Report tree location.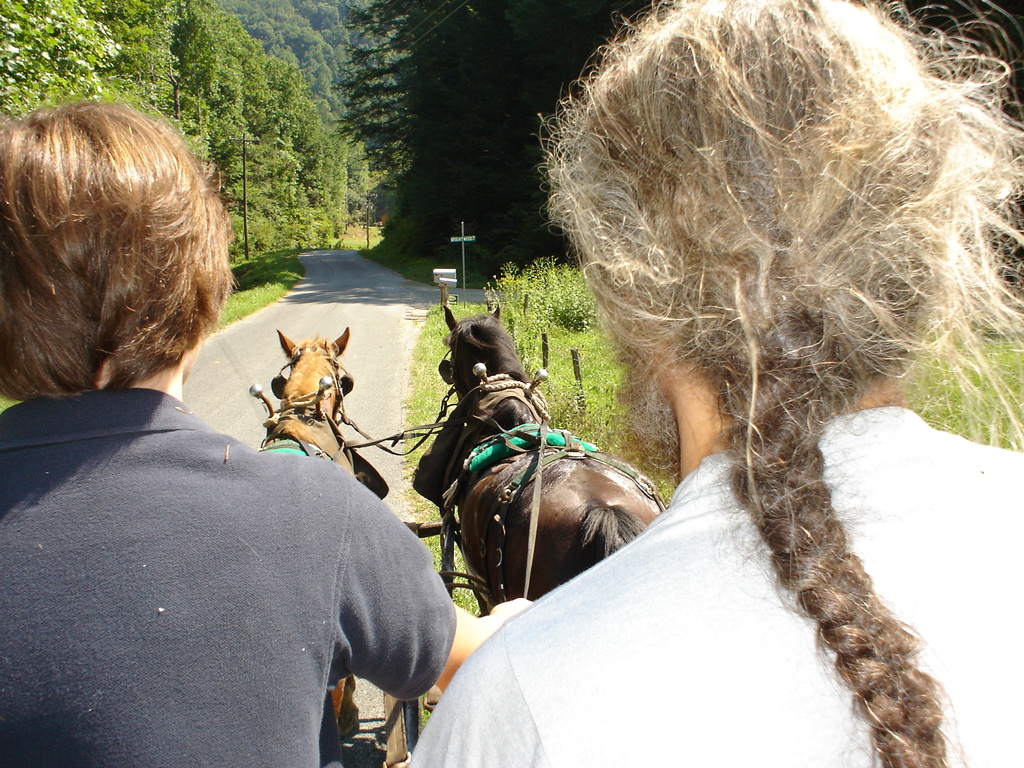
Report: (158,1,269,127).
